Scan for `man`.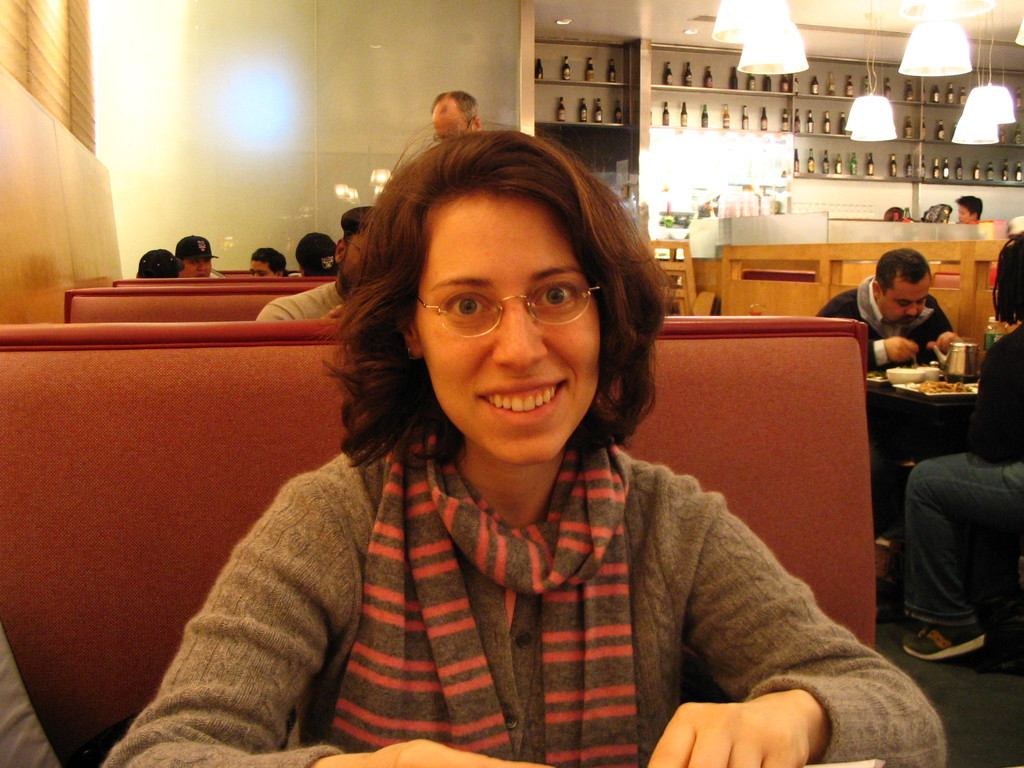
Scan result: [248, 247, 287, 283].
